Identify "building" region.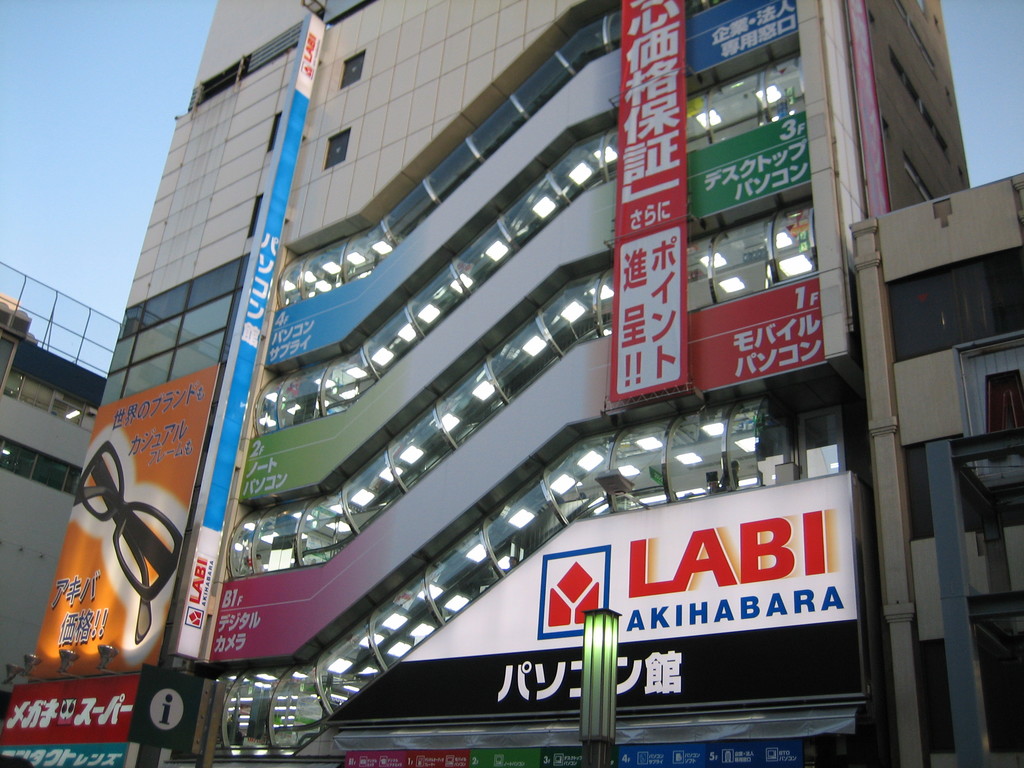
Region: (0, 0, 972, 767).
